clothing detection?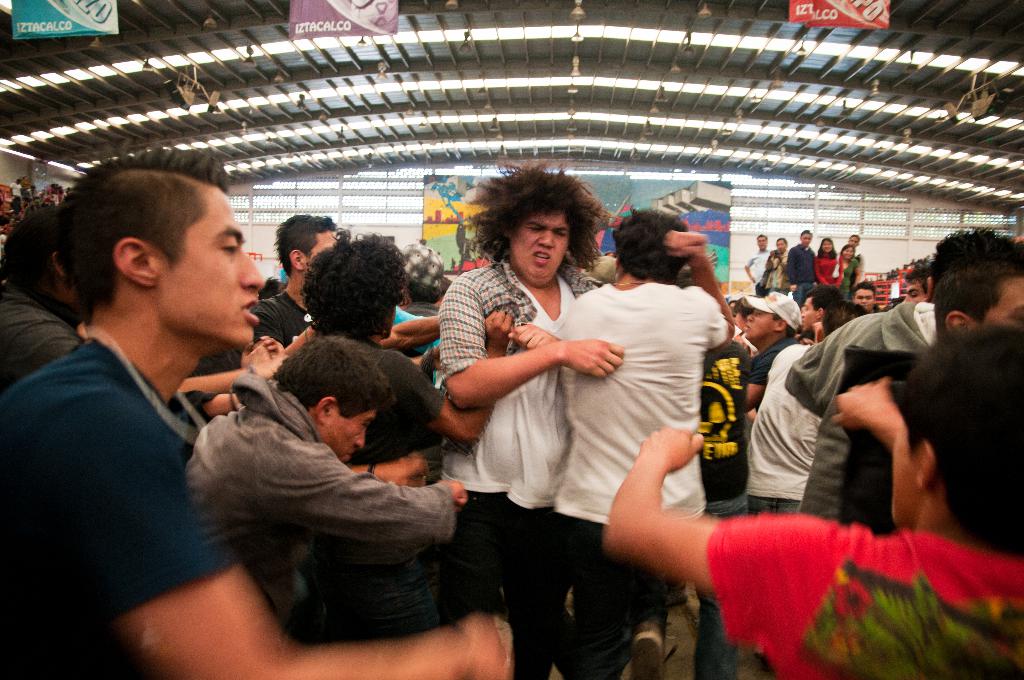
(745,250,771,284)
